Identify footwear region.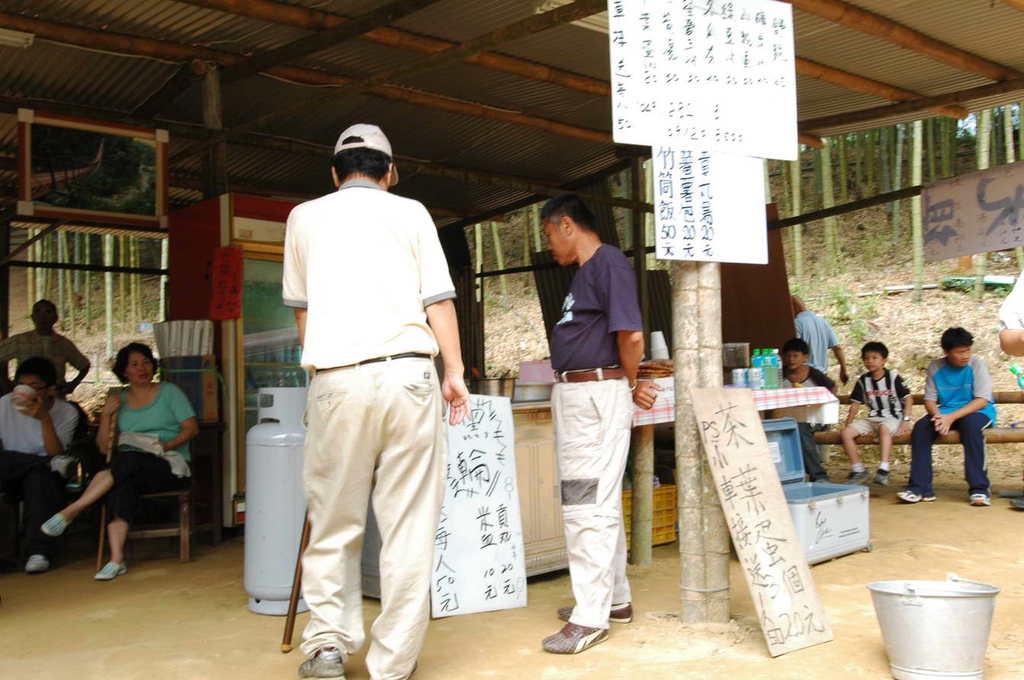
Region: (left=967, top=490, right=997, bottom=505).
